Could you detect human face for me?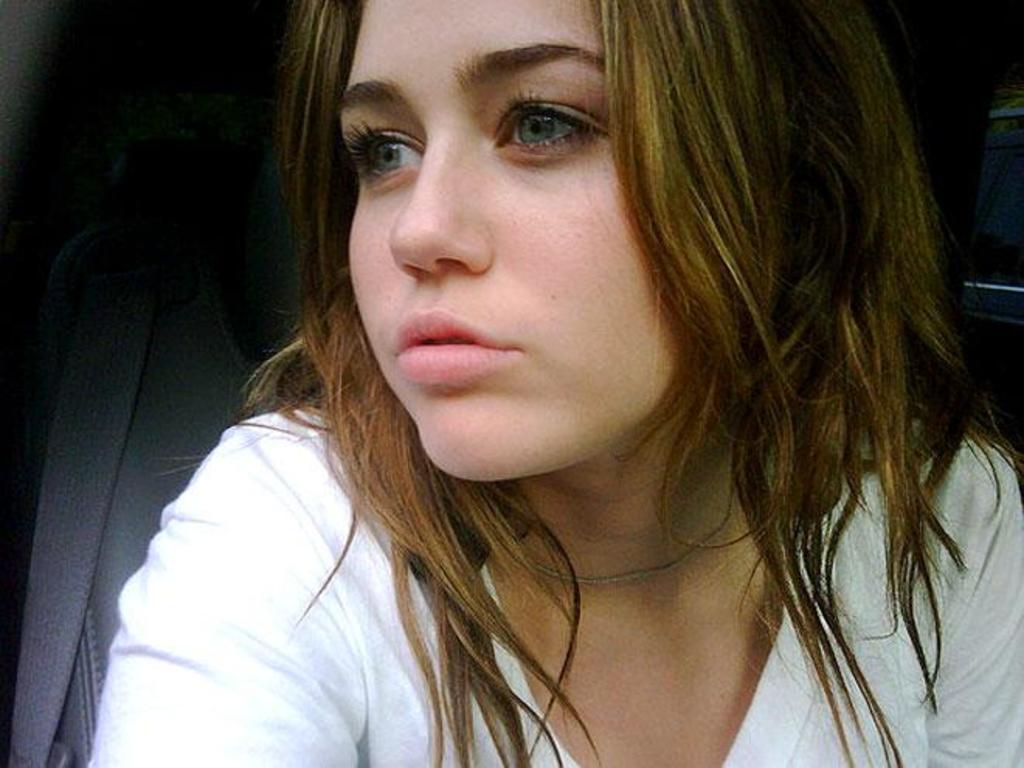
Detection result: x1=344, y1=0, x2=698, y2=487.
